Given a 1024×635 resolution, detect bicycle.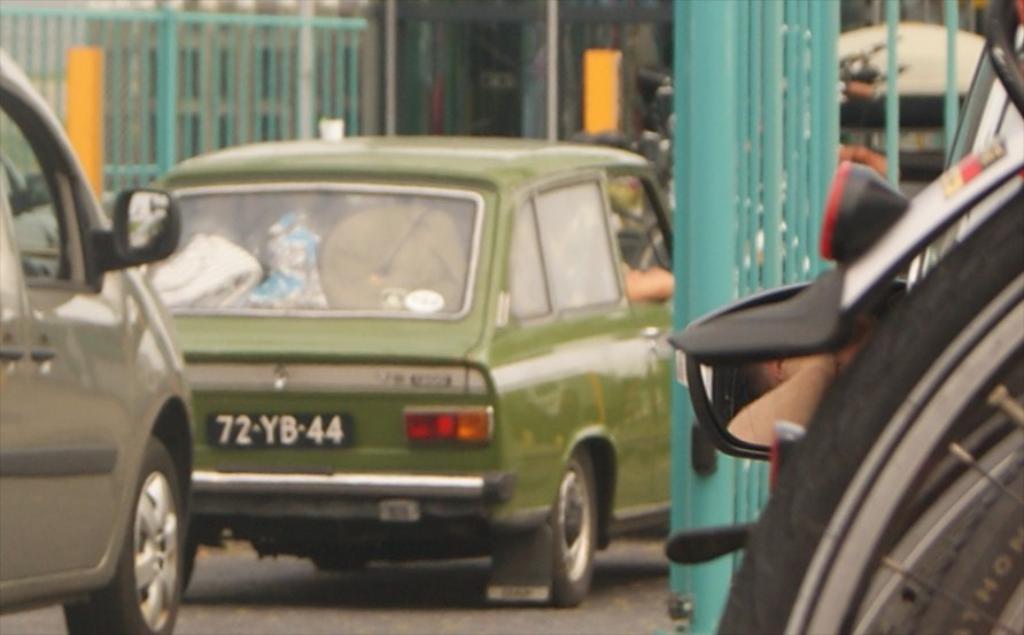
box=[661, 130, 1023, 634].
